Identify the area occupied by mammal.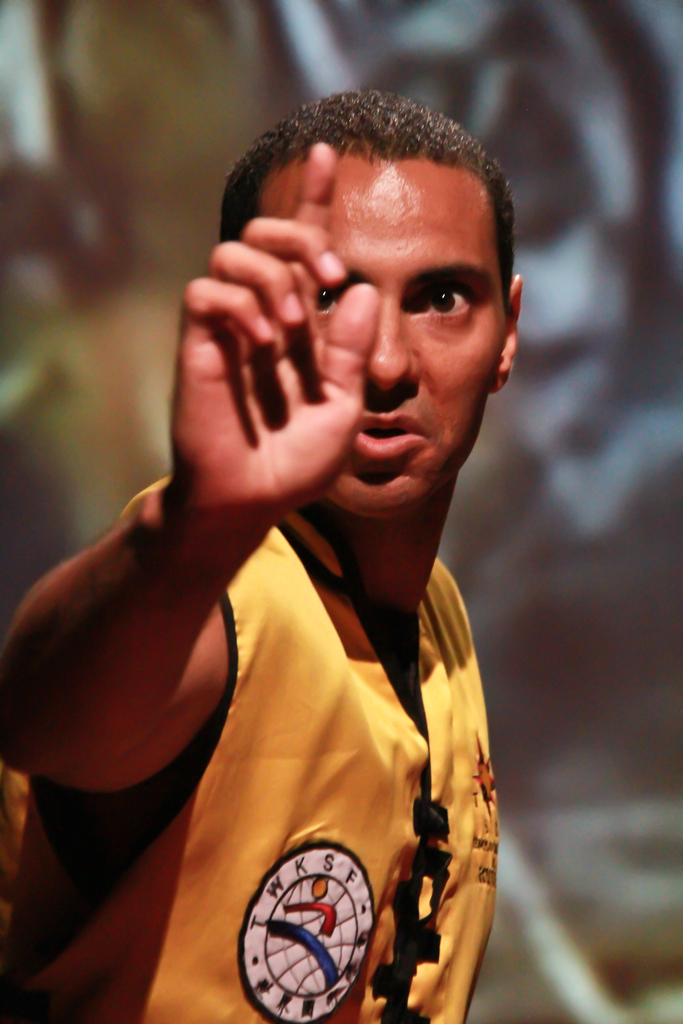
Area: <bbox>89, 150, 573, 1023</bbox>.
